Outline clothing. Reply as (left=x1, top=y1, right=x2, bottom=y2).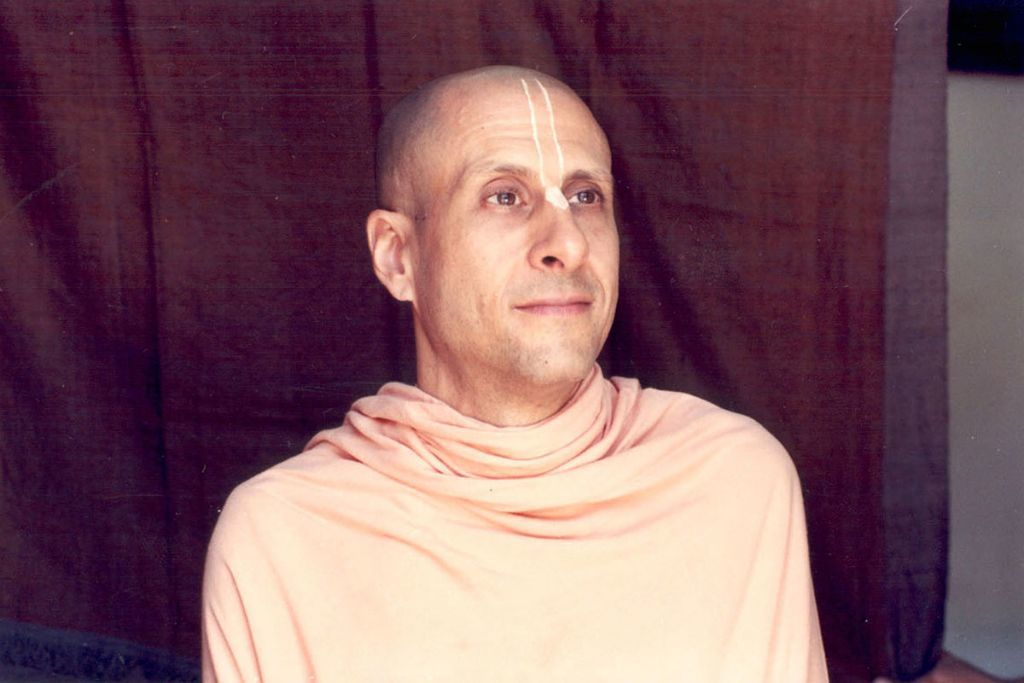
(left=201, top=364, right=833, bottom=682).
